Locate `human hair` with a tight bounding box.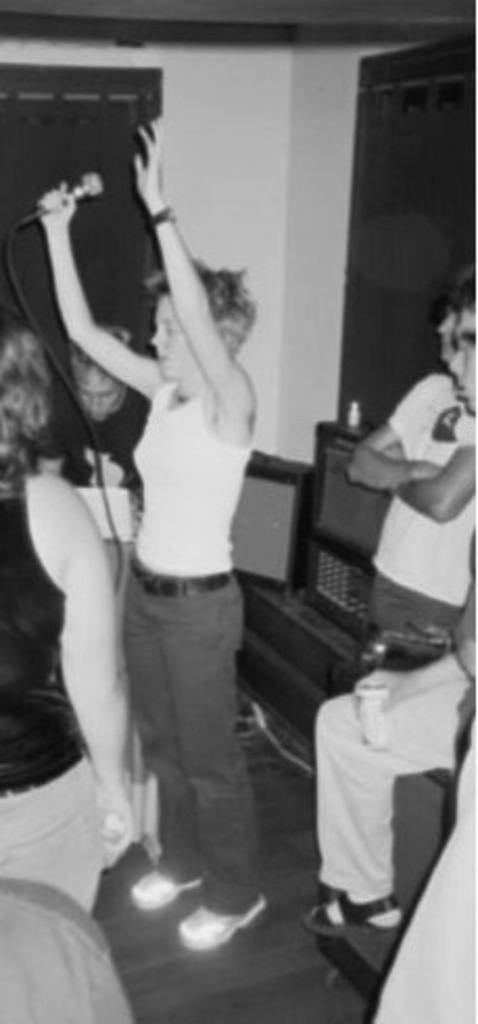
[445,257,476,315].
